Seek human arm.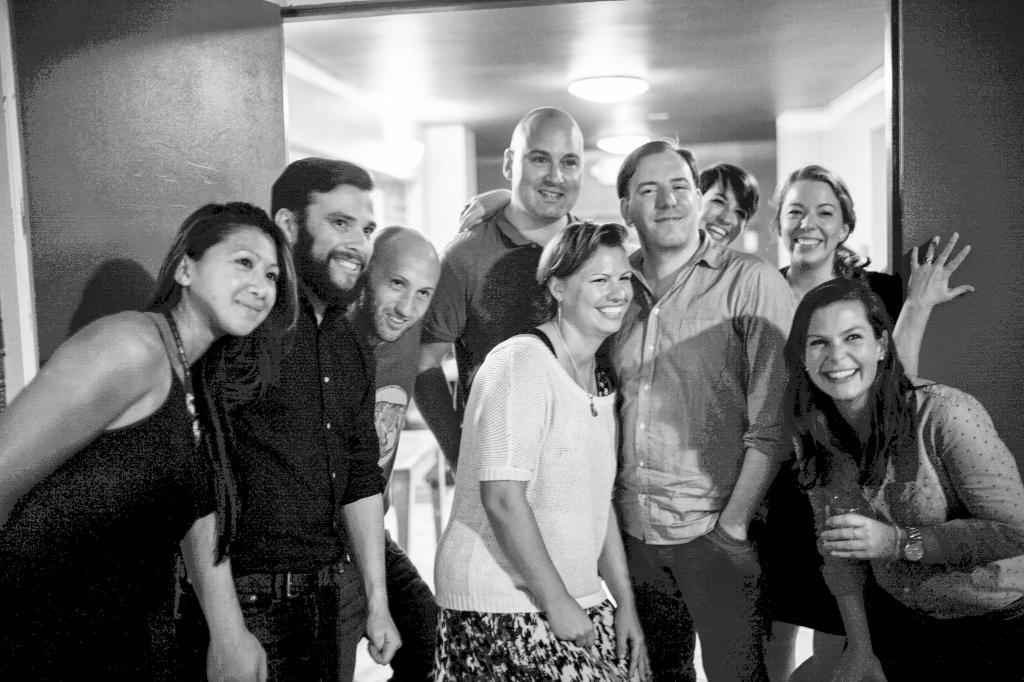
827, 450, 890, 681.
